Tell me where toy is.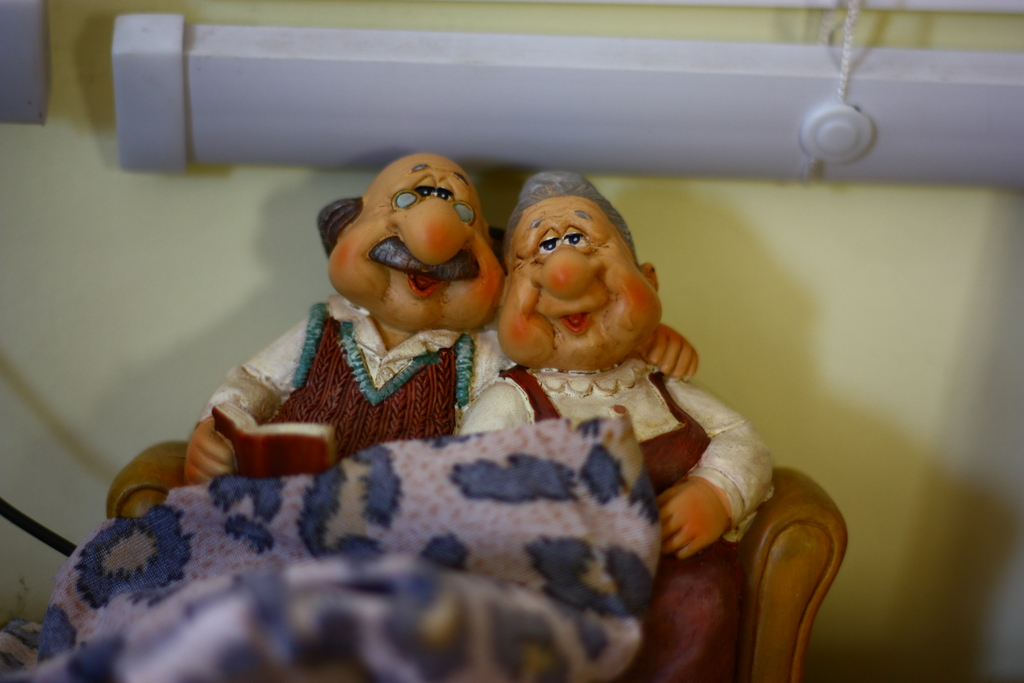
toy is at BBox(104, 435, 849, 682).
